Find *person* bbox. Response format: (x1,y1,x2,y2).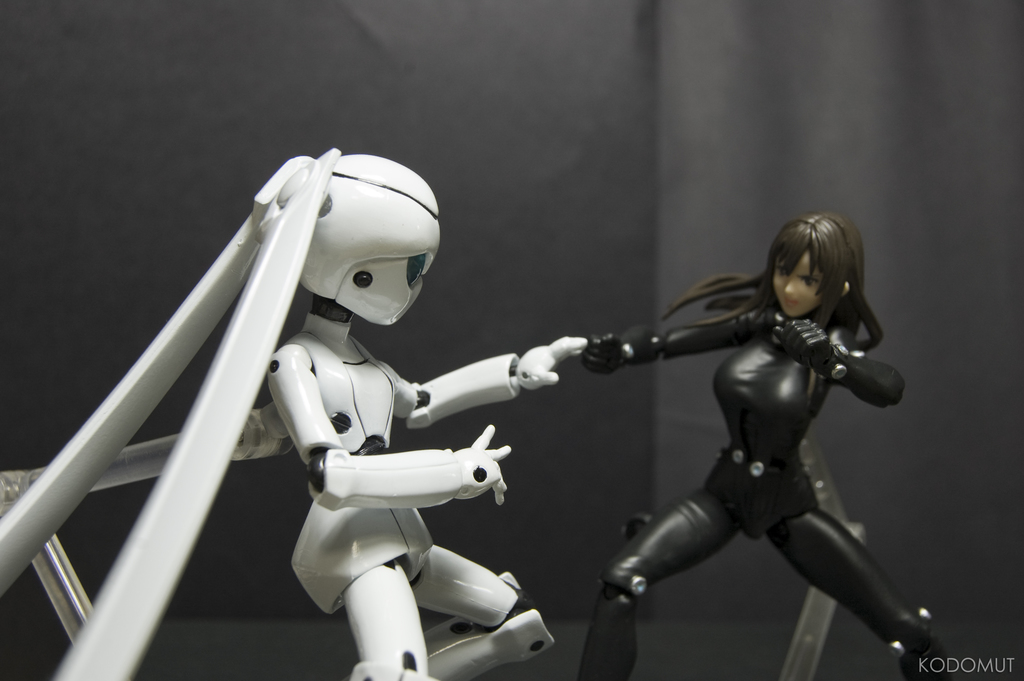
(268,150,589,680).
